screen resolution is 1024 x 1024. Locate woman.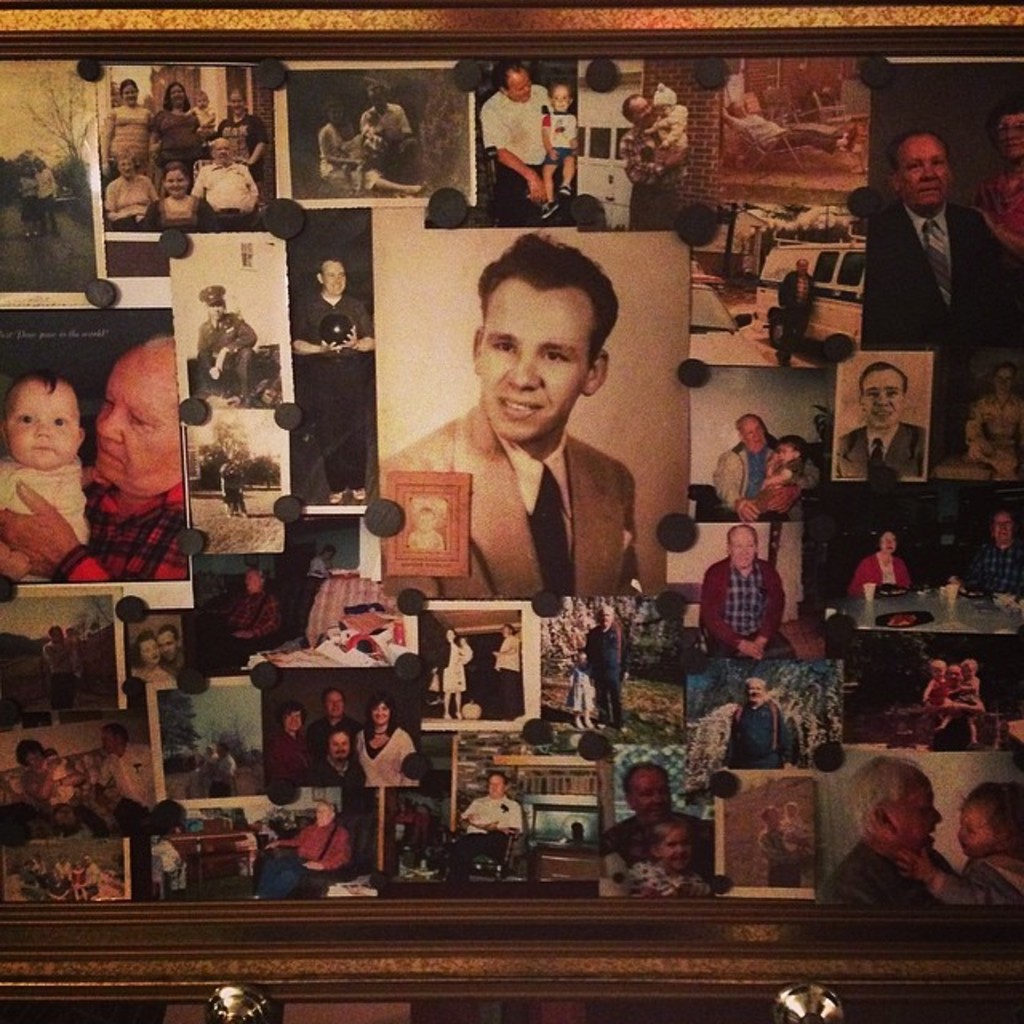
{"left": 104, "top": 154, "right": 162, "bottom": 229}.
